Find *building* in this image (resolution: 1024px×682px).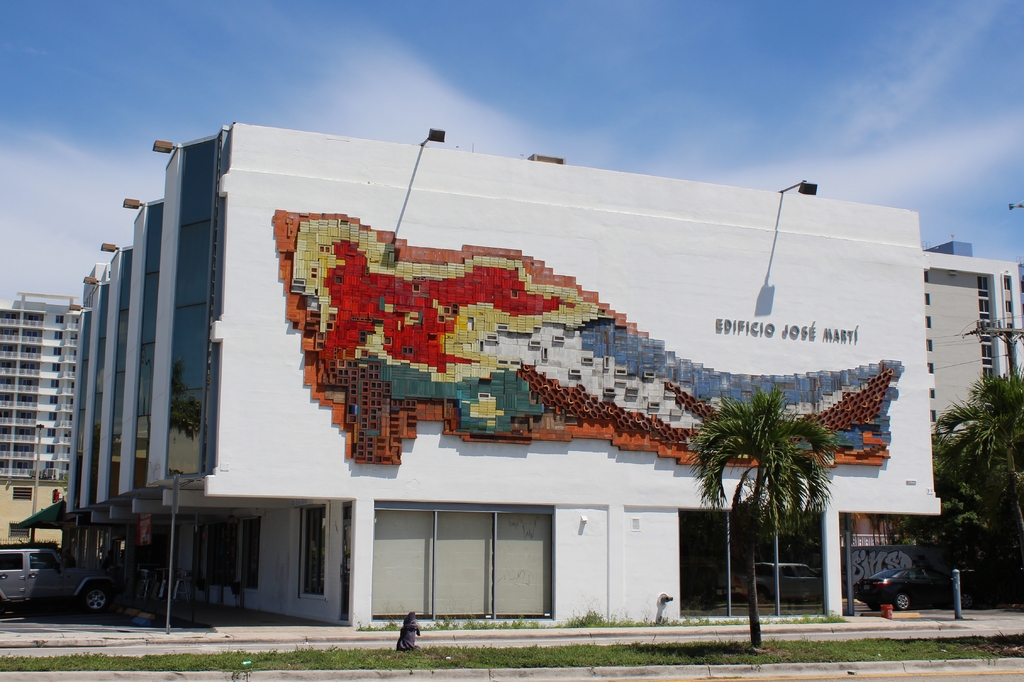
[0, 117, 1023, 629].
